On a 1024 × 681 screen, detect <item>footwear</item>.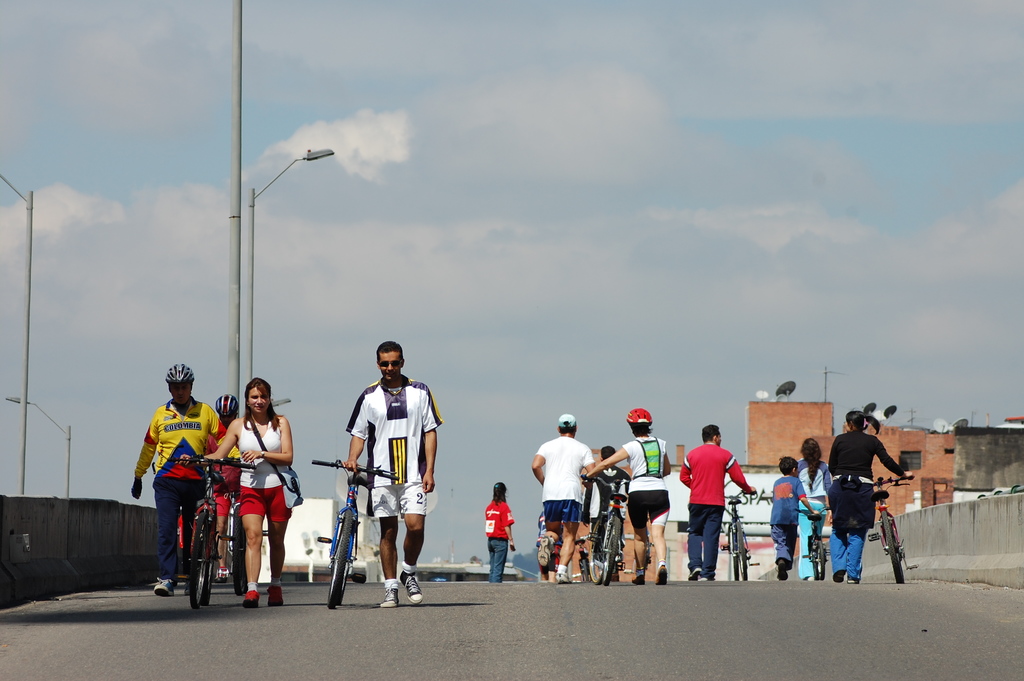
656:566:668:584.
